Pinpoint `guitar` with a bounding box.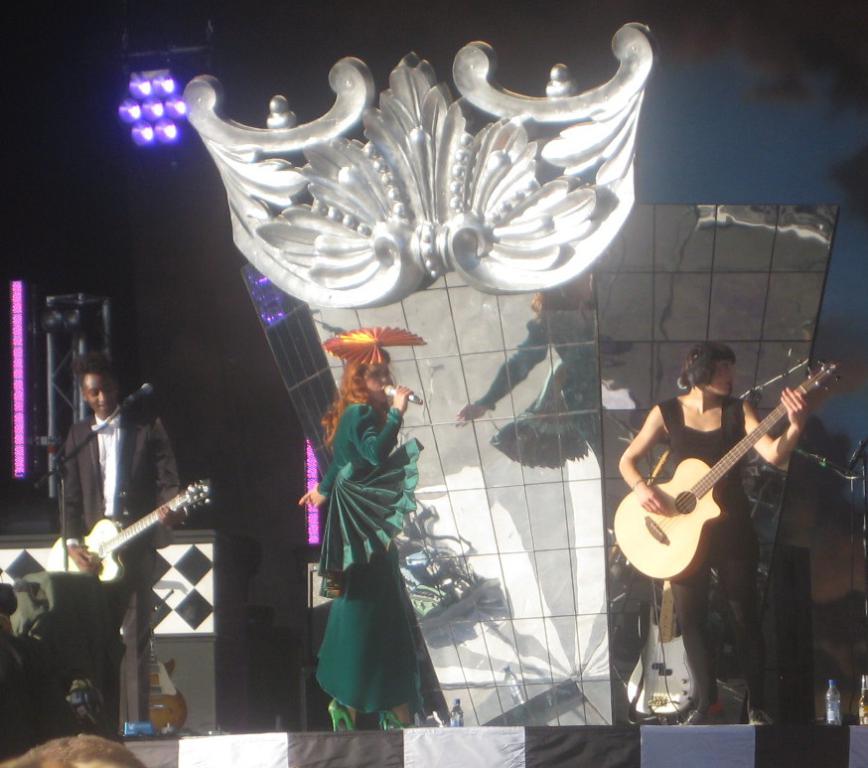
detection(46, 481, 215, 588).
